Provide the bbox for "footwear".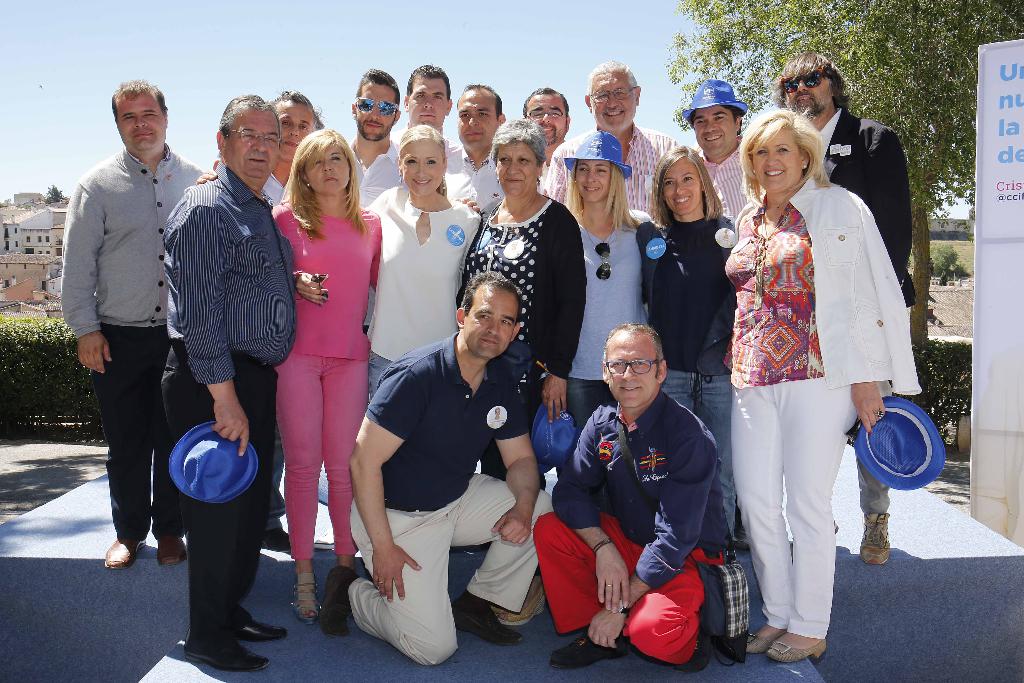
(728, 512, 751, 555).
